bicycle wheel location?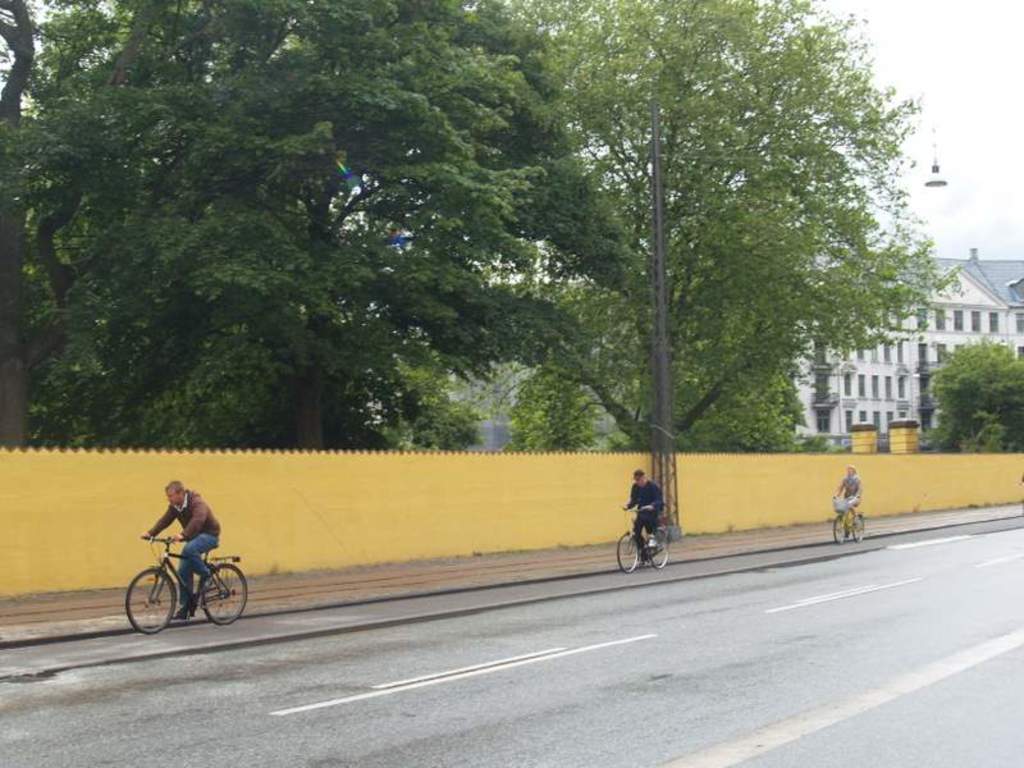
locate(850, 509, 865, 544)
